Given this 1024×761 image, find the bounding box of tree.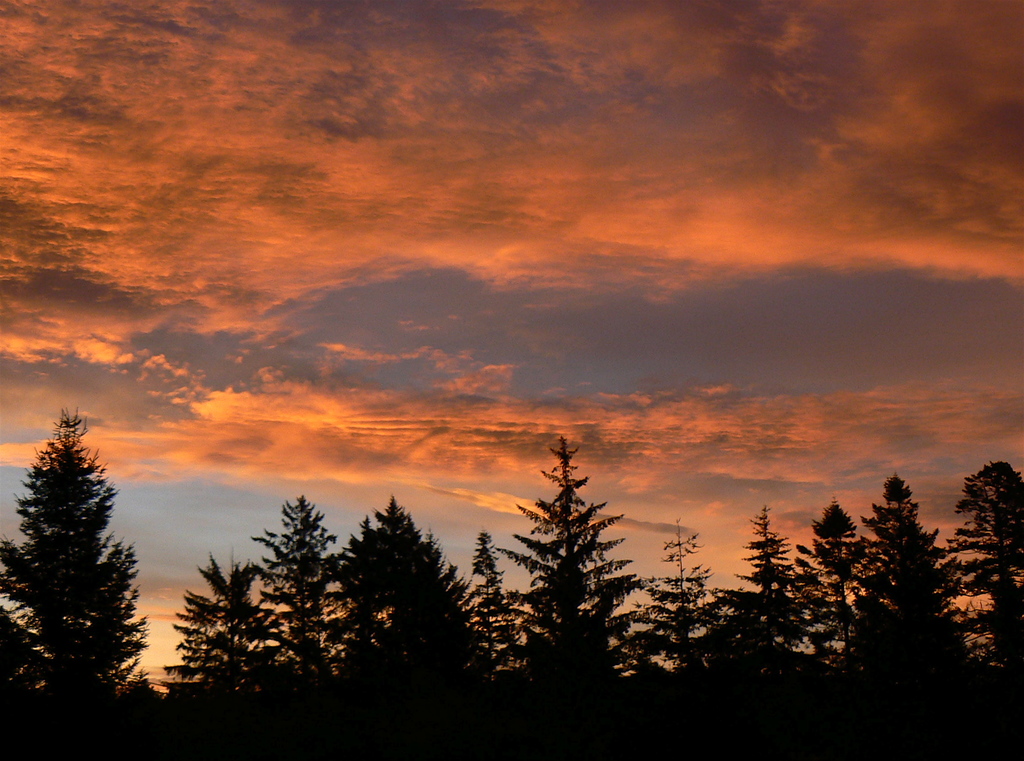
left=947, top=448, right=1023, bottom=760.
